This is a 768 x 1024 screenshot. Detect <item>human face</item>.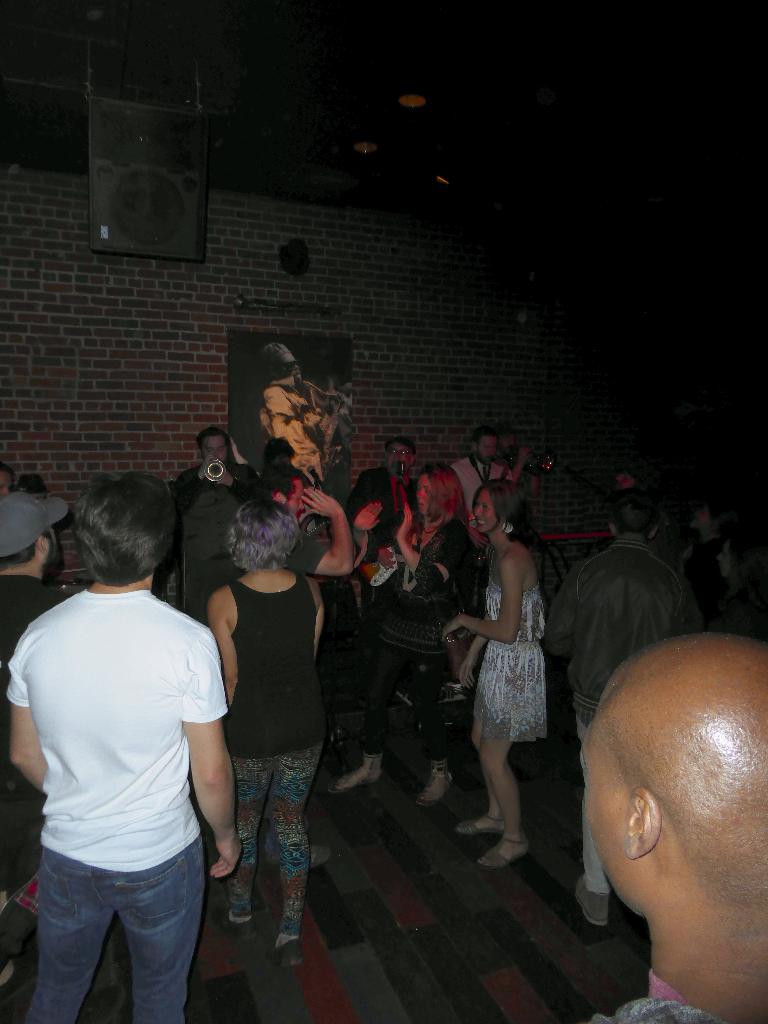
418/474/434/516.
